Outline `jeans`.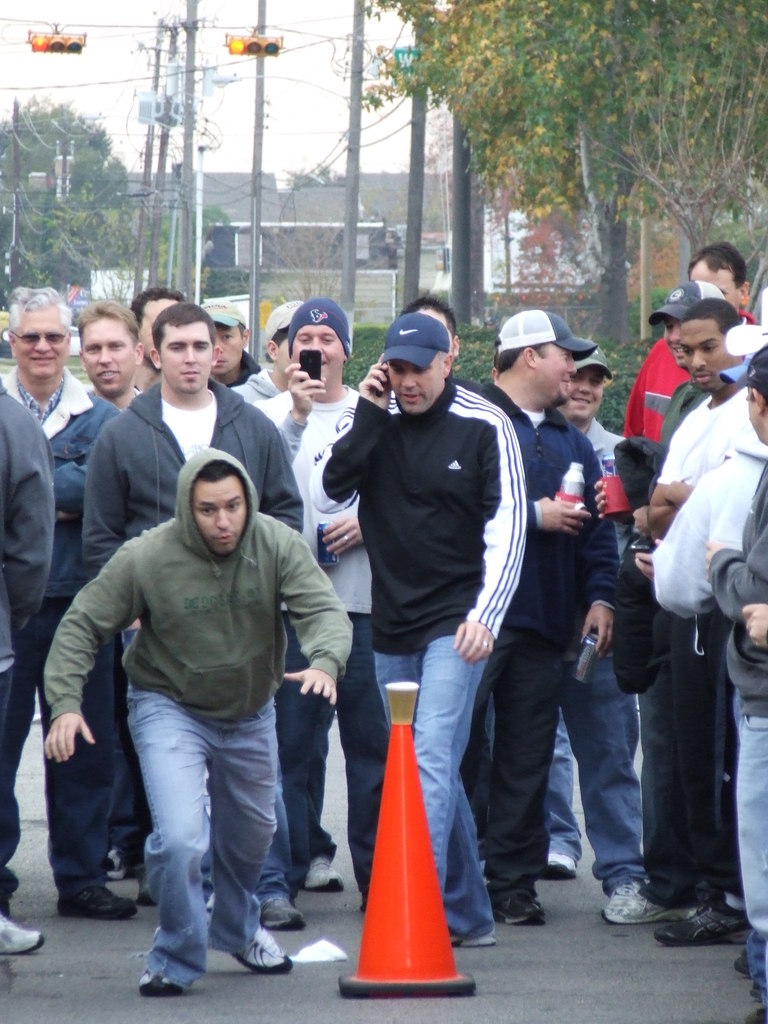
Outline: 369:640:490:942.
